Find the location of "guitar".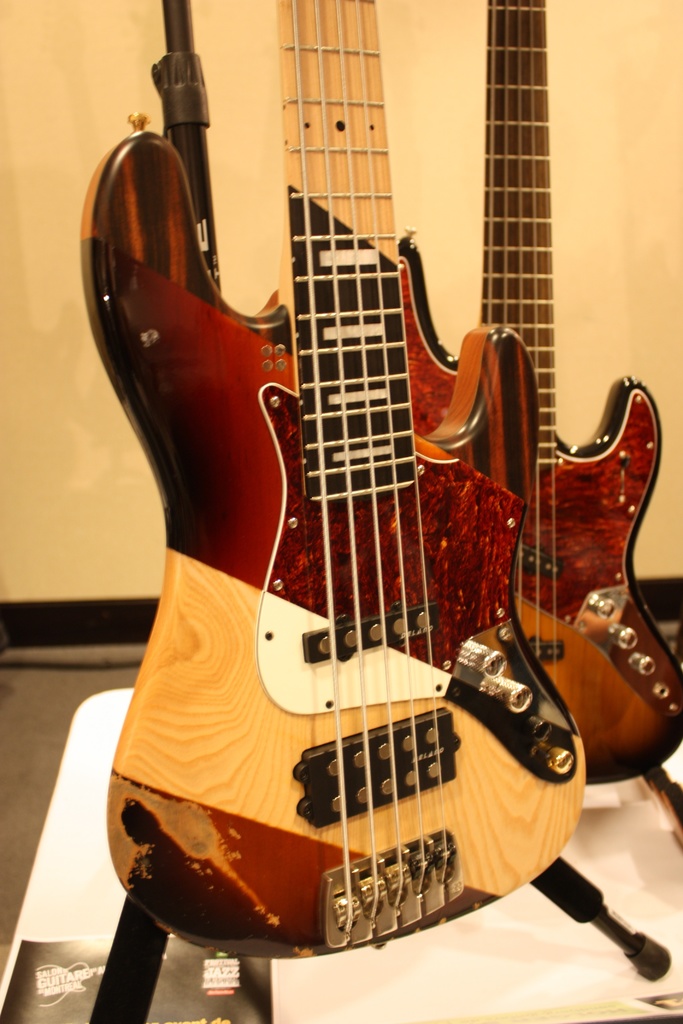
Location: region(384, 0, 682, 809).
